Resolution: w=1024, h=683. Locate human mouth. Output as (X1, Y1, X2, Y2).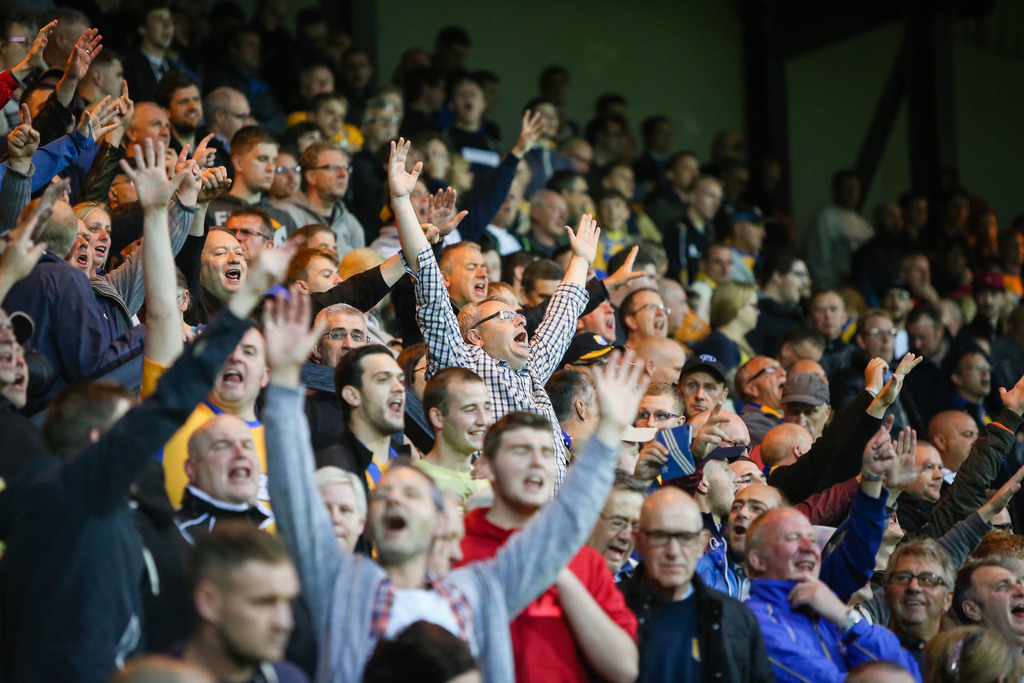
(659, 555, 682, 572).
